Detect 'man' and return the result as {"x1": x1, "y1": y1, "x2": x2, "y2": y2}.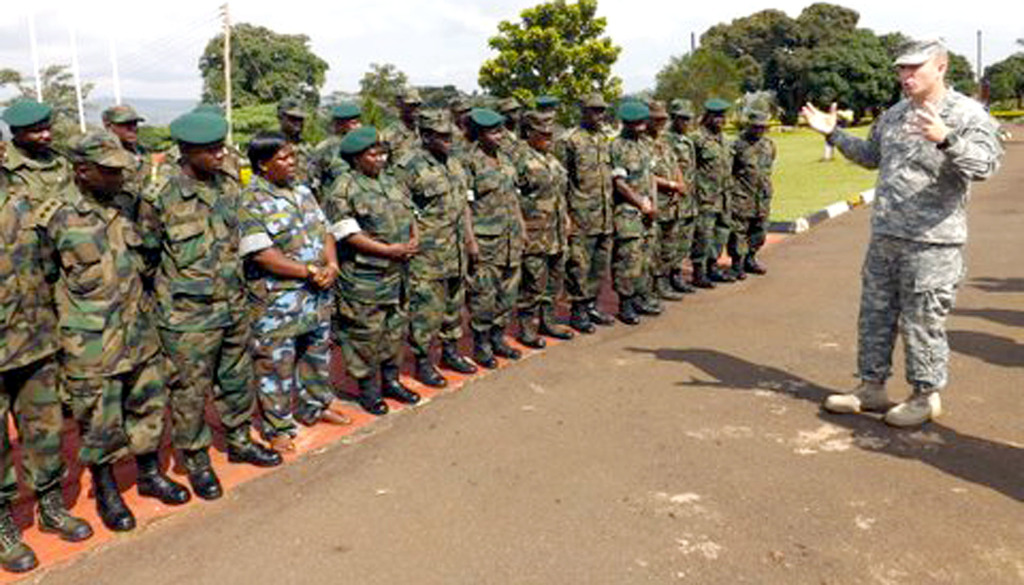
{"x1": 669, "y1": 103, "x2": 700, "y2": 293}.
